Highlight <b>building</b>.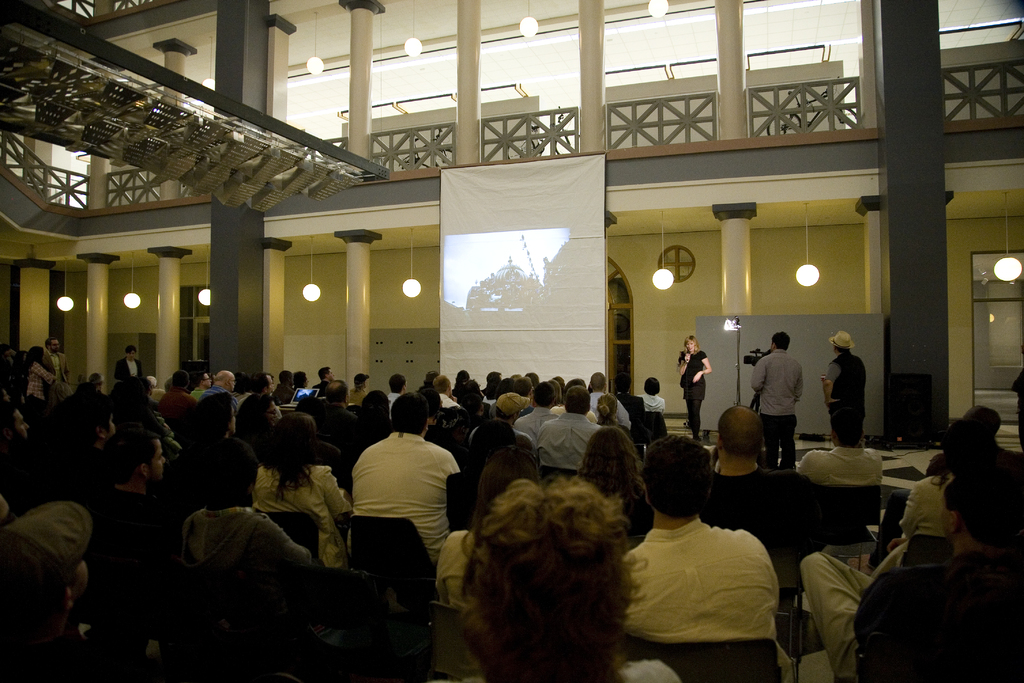
Highlighted region: crop(1, 0, 1023, 539).
